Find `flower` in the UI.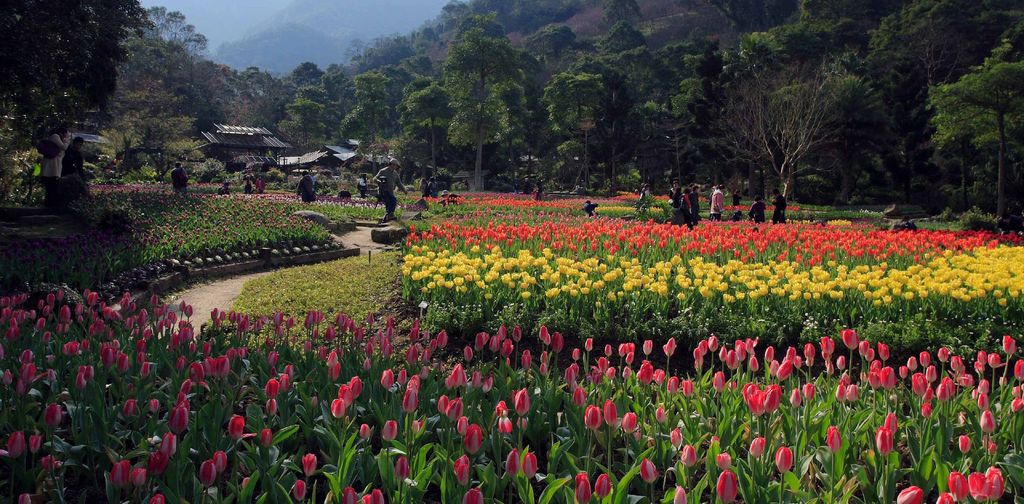
UI element at <region>356, 423, 372, 441</region>.
